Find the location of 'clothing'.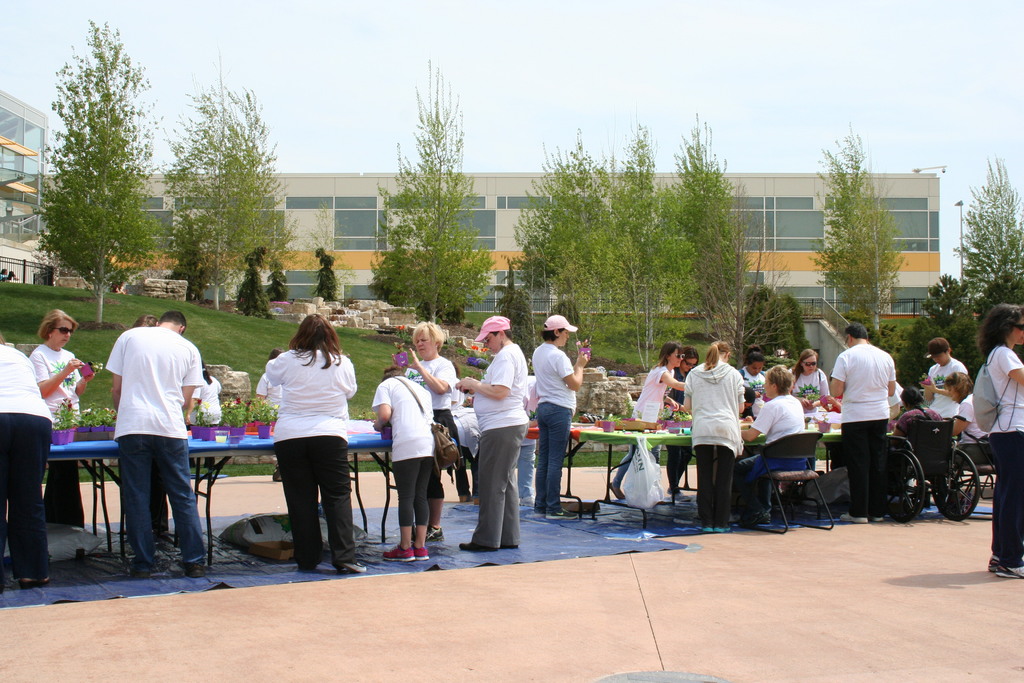
Location: crop(98, 299, 205, 561).
